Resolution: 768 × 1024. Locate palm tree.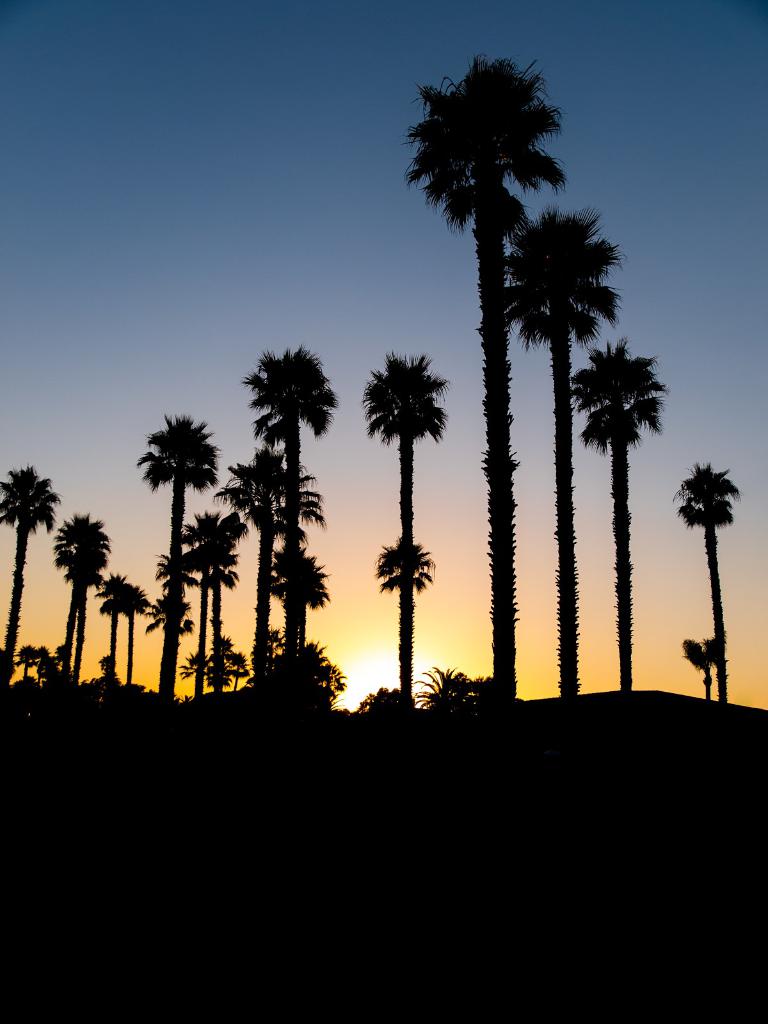
detection(497, 189, 630, 702).
